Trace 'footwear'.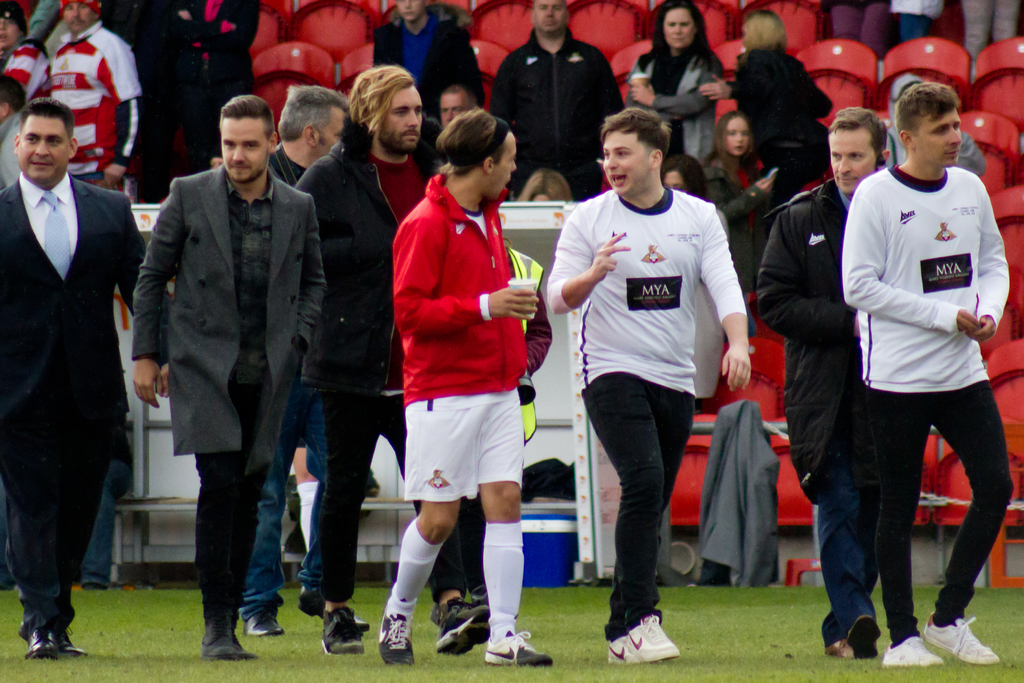
Traced to {"x1": 324, "y1": 604, "x2": 366, "y2": 656}.
